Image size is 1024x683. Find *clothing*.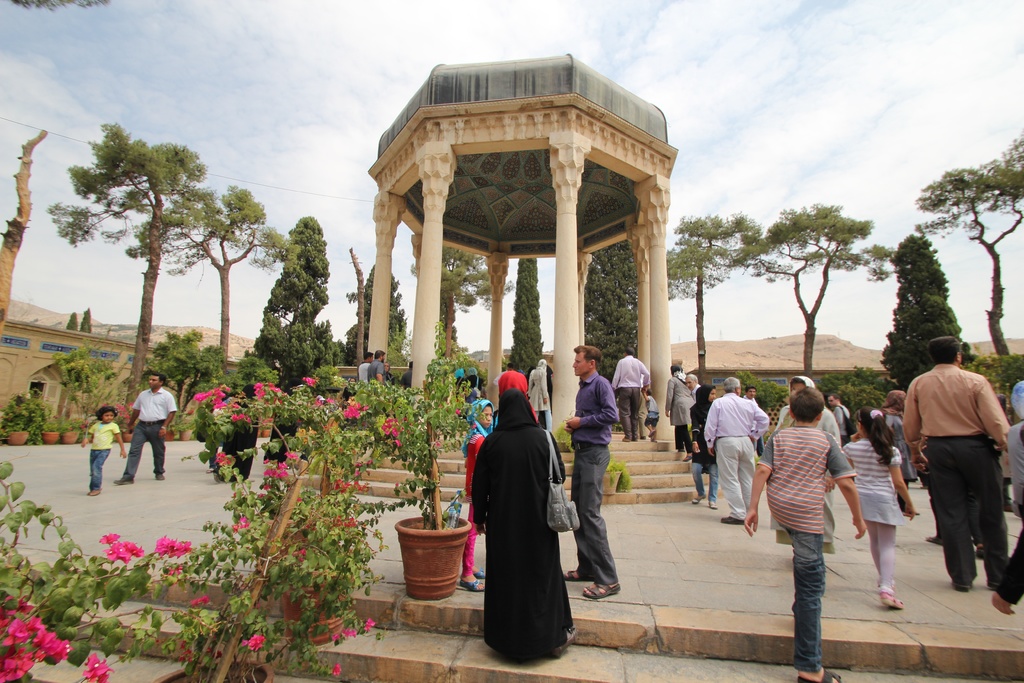
bbox=[88, 419, 122, 448].
